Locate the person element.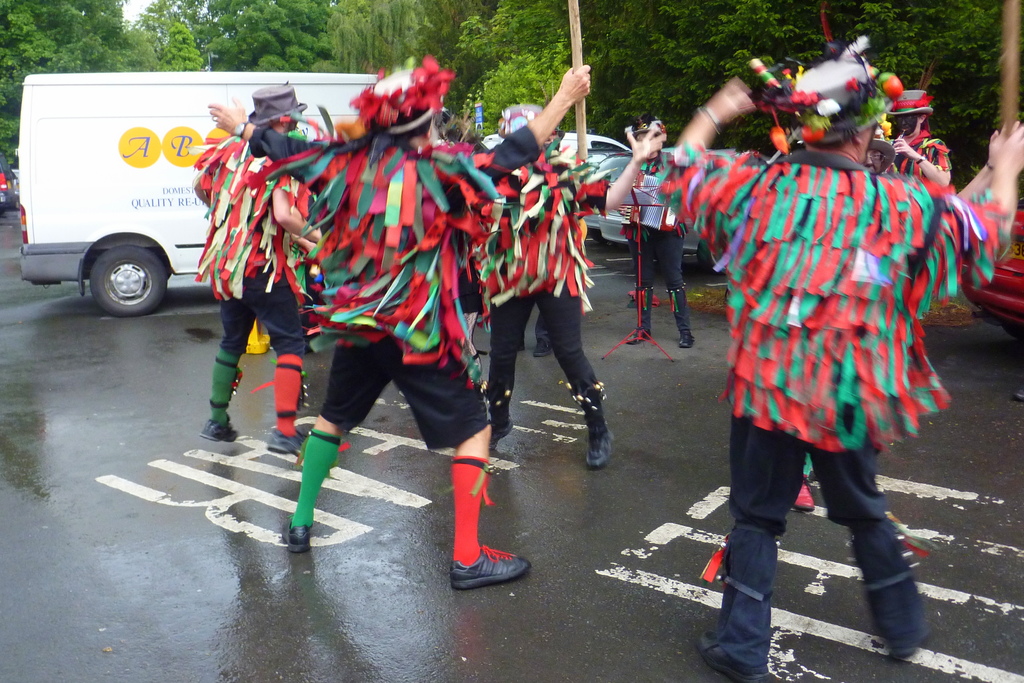
Element bbox: bbox=(891, 87, 956, 191).
